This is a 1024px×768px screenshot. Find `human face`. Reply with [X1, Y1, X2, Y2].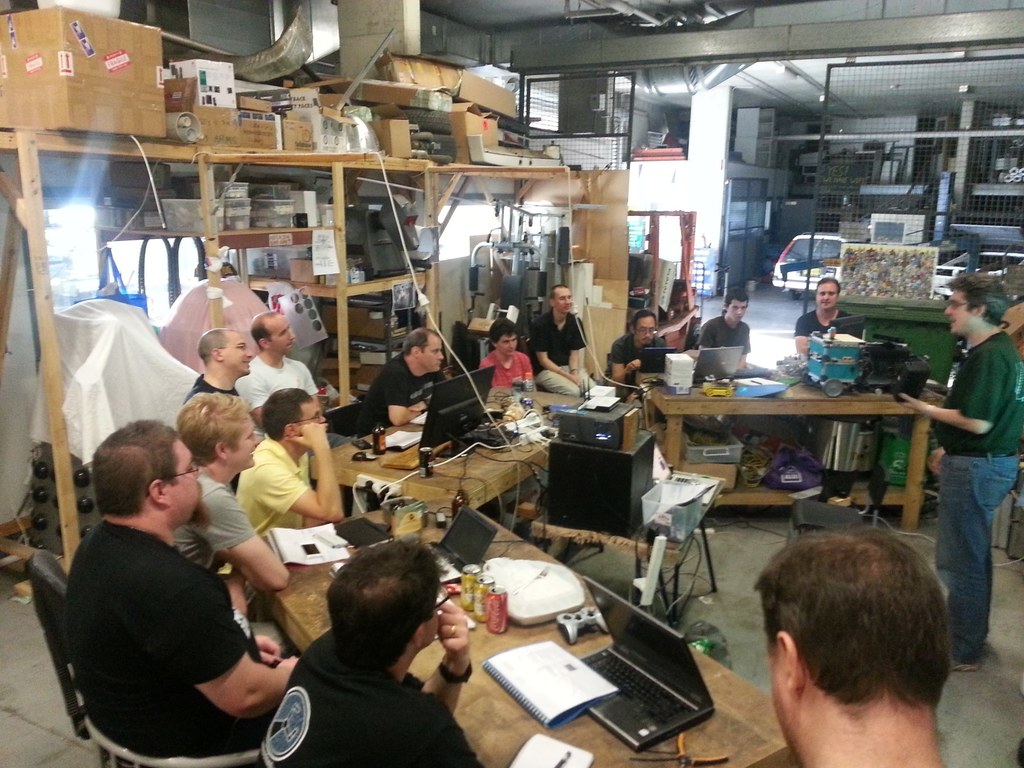
[557, 290, 571, 315].
